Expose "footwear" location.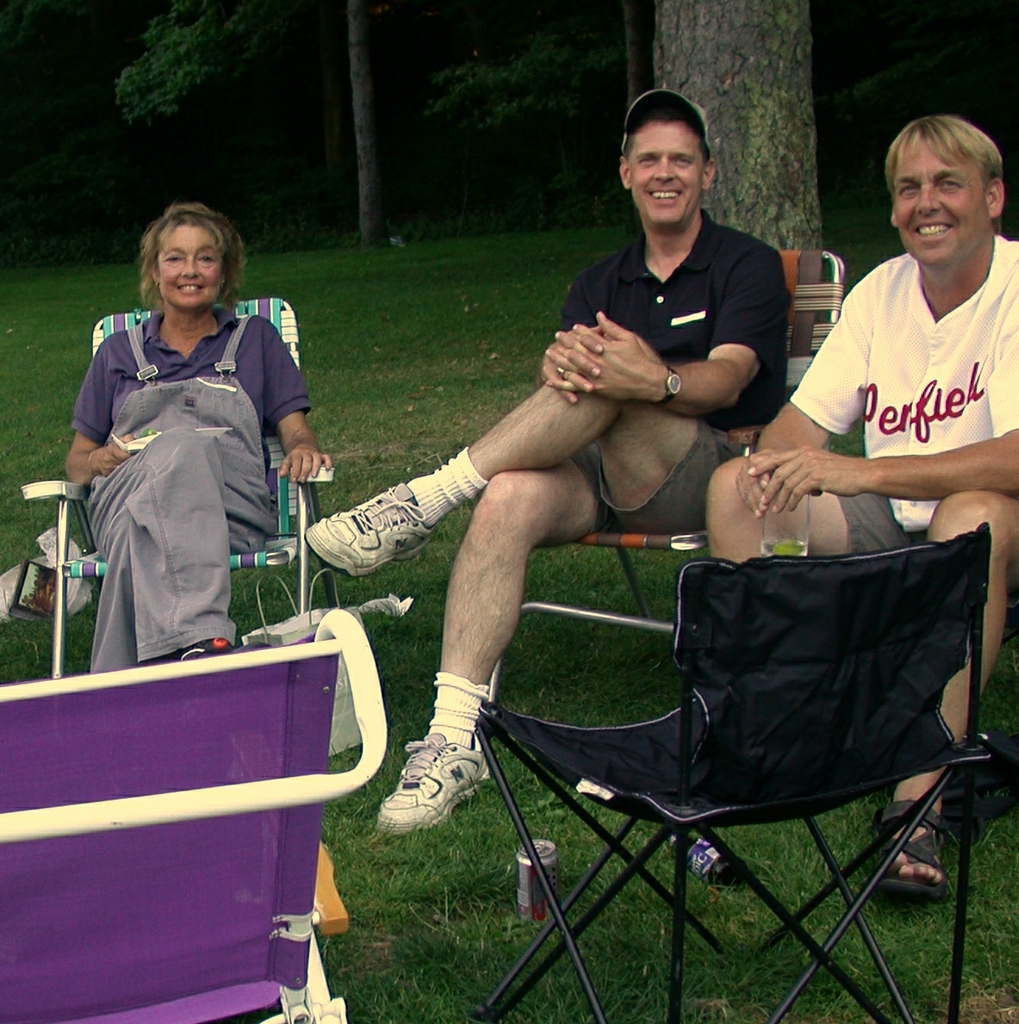
Exposed at bbox(869, 794, 948, 905).
